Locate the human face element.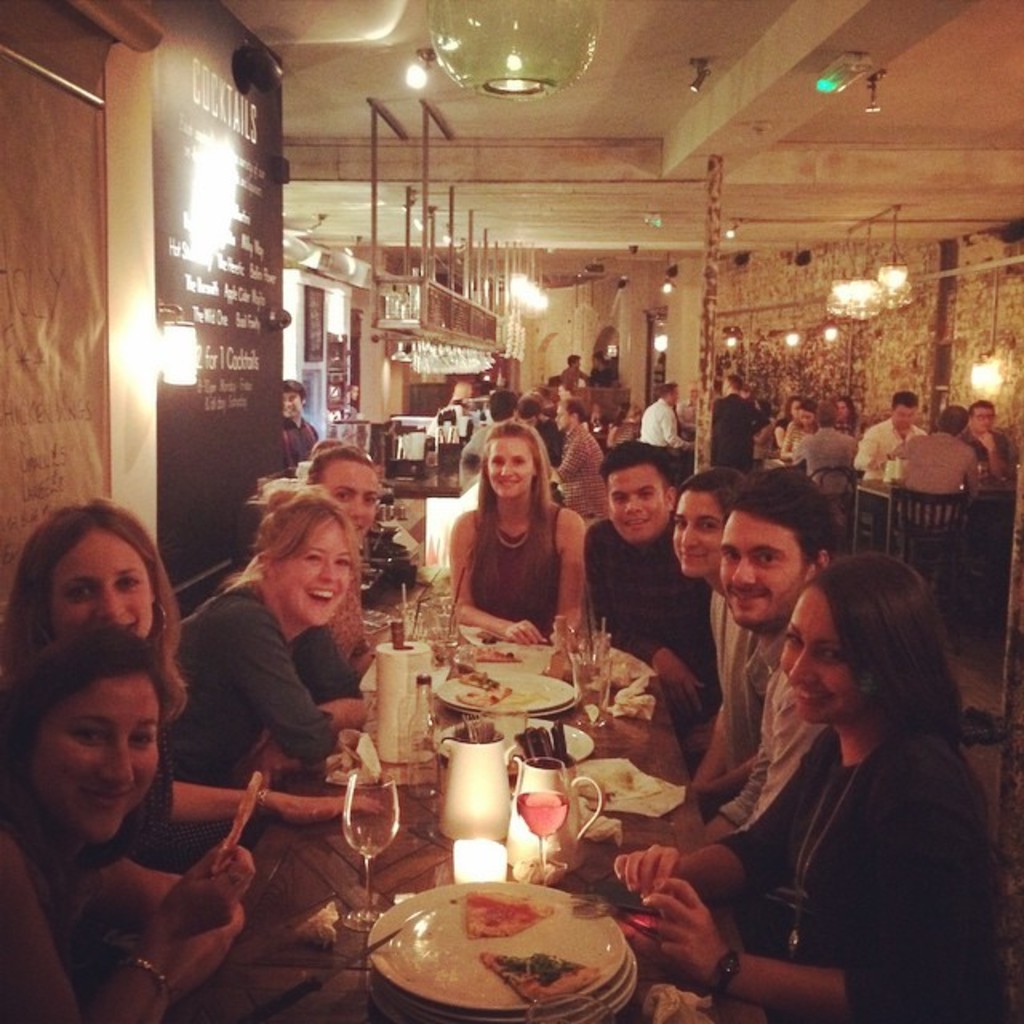
Element bbox: x1=491, y1=424, x2=533, y2=493.
